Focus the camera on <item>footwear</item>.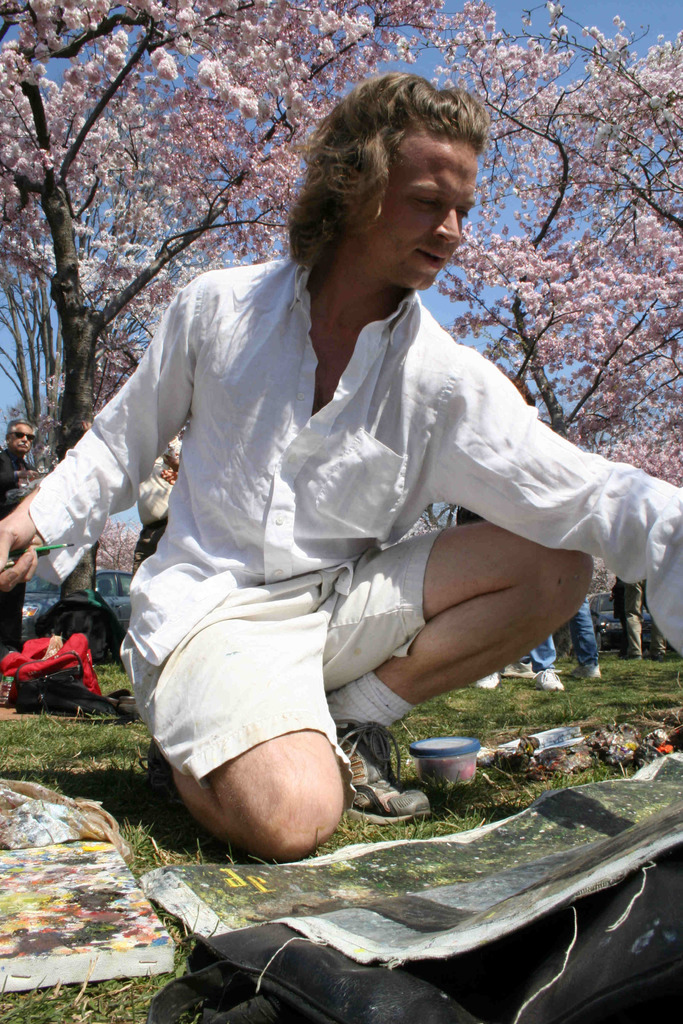
Focus region: left=531, top=666, right=563, bottom=689.
